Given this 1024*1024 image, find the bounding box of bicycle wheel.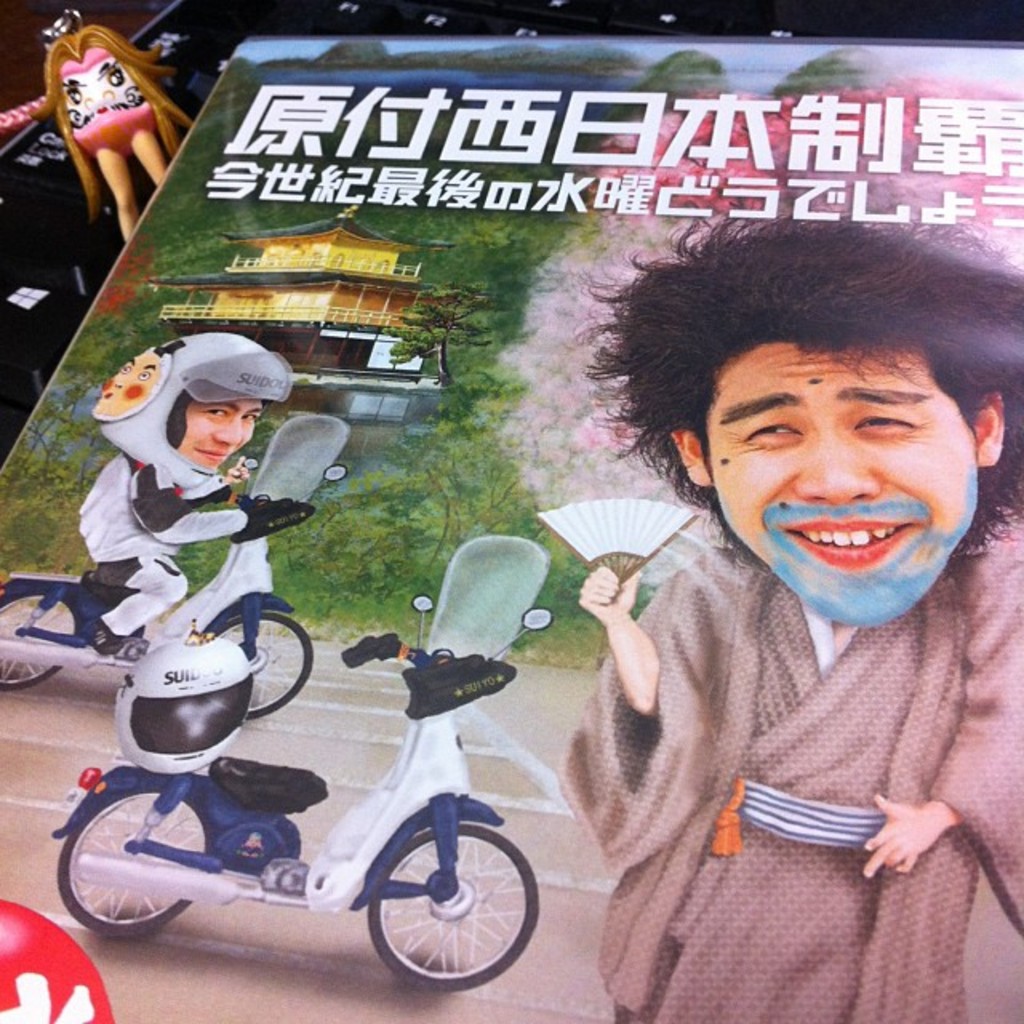
(208,608,317,722).
